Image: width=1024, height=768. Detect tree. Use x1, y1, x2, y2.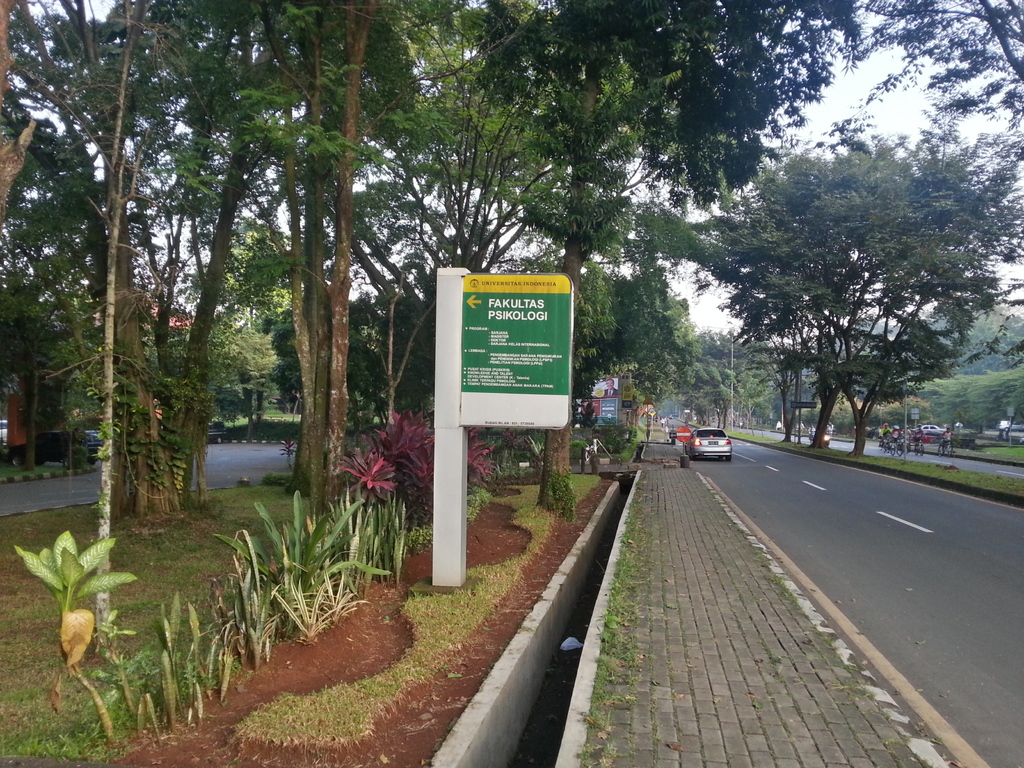
771, 186, 967, 458.
